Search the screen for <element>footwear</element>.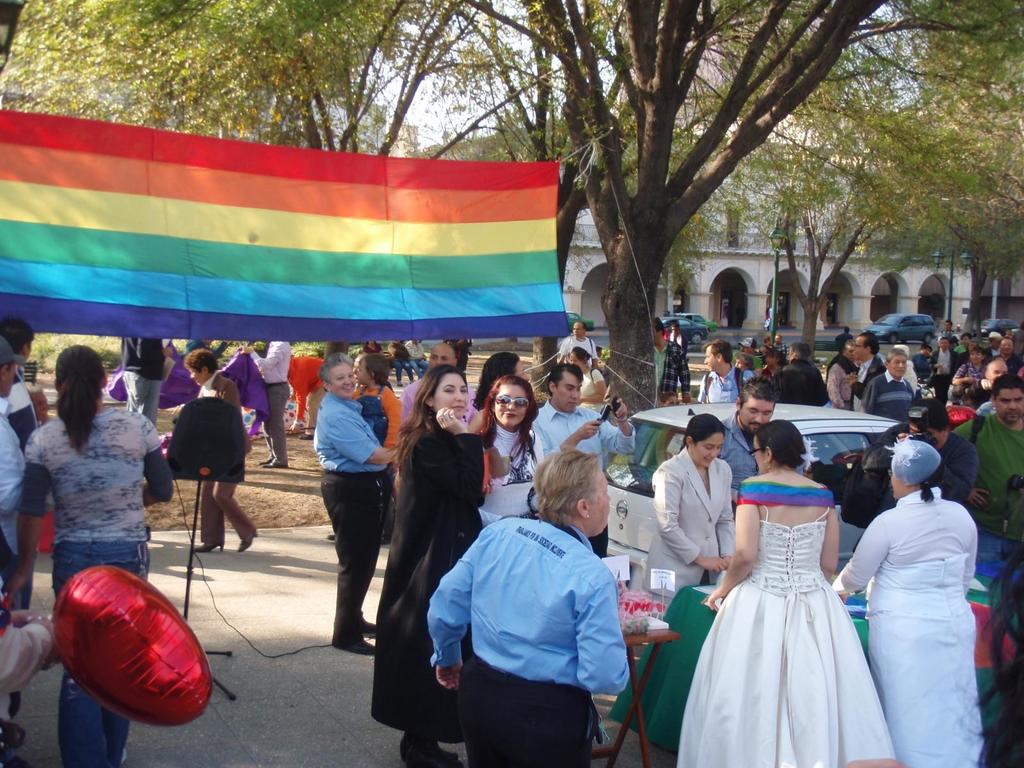
Found at x1=232 y1=533 x2=262 y2=550.
